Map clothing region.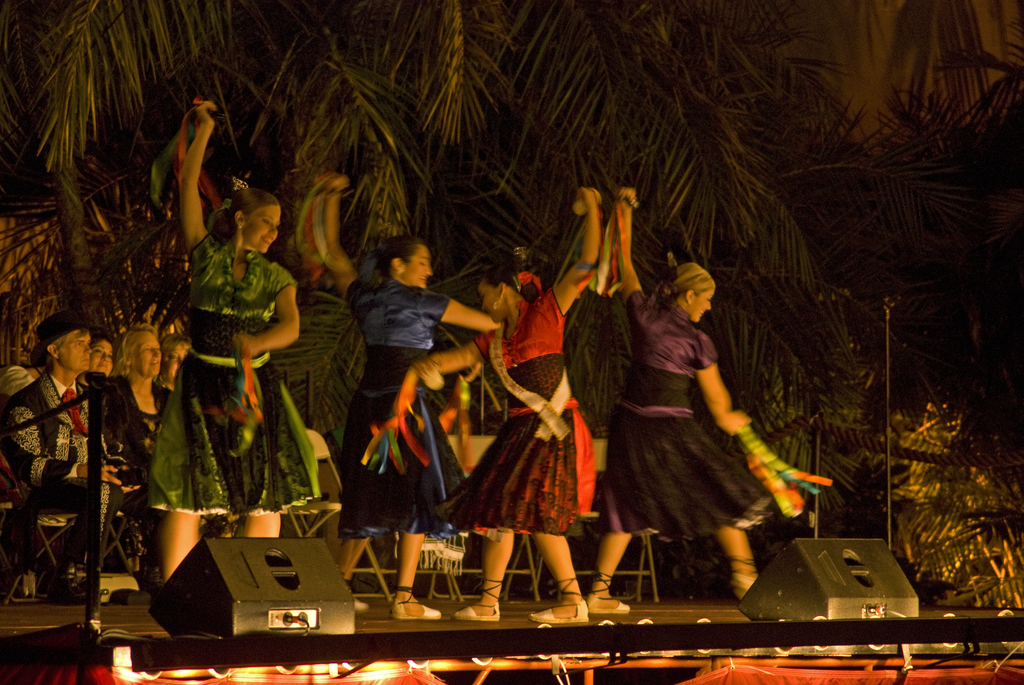
Mapped to Rect(580, 260, 768, 554).
